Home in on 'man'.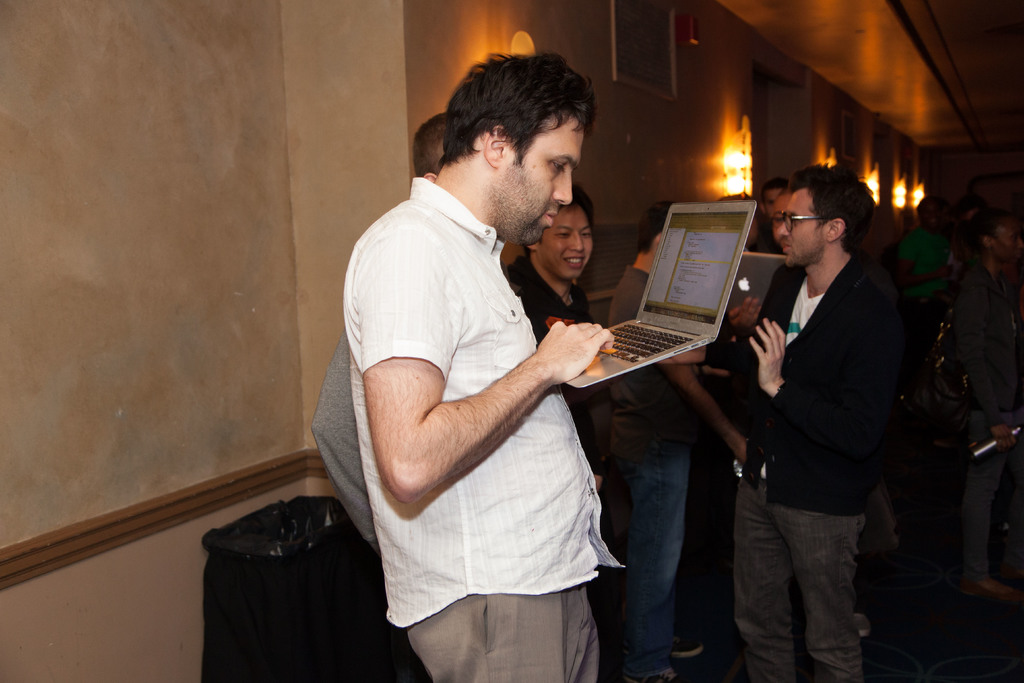
Homed in at (x1=726, y1=152, x2=926, y2=673).
